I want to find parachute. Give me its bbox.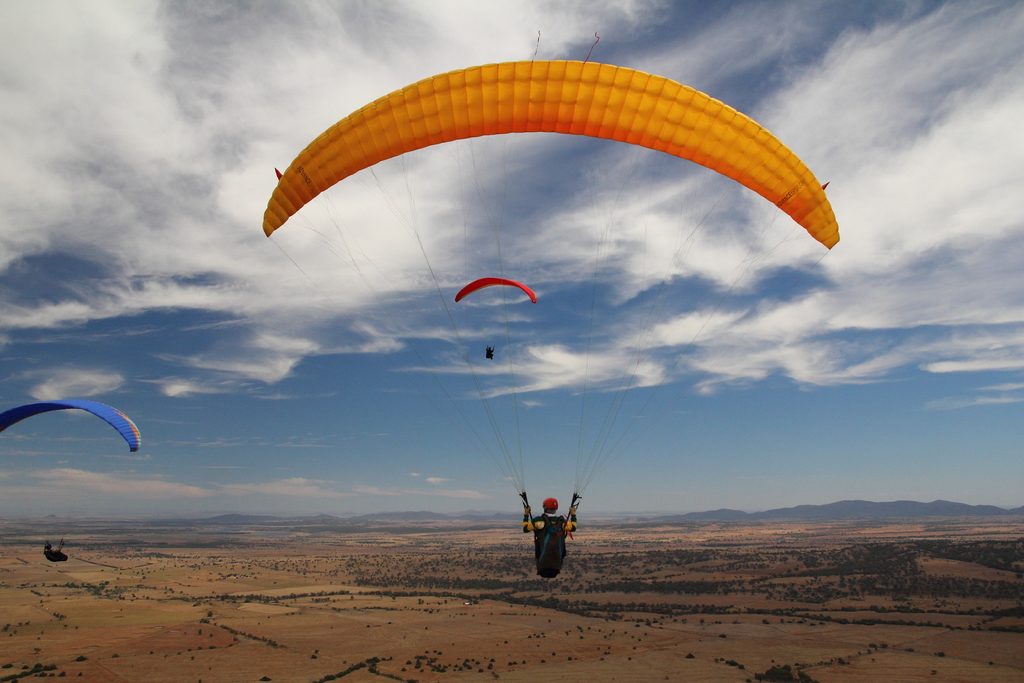
{"x1": 259, "y1": 26, "x2": 837, "y2": 520}.
